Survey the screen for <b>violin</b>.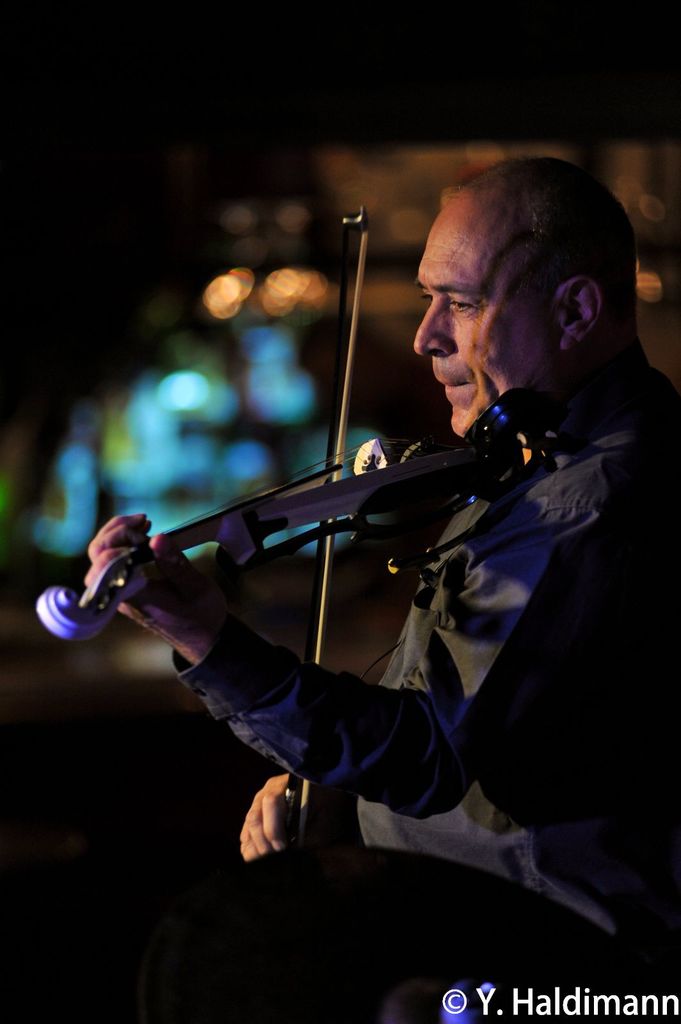
Survey found: [116,228,622,870].
